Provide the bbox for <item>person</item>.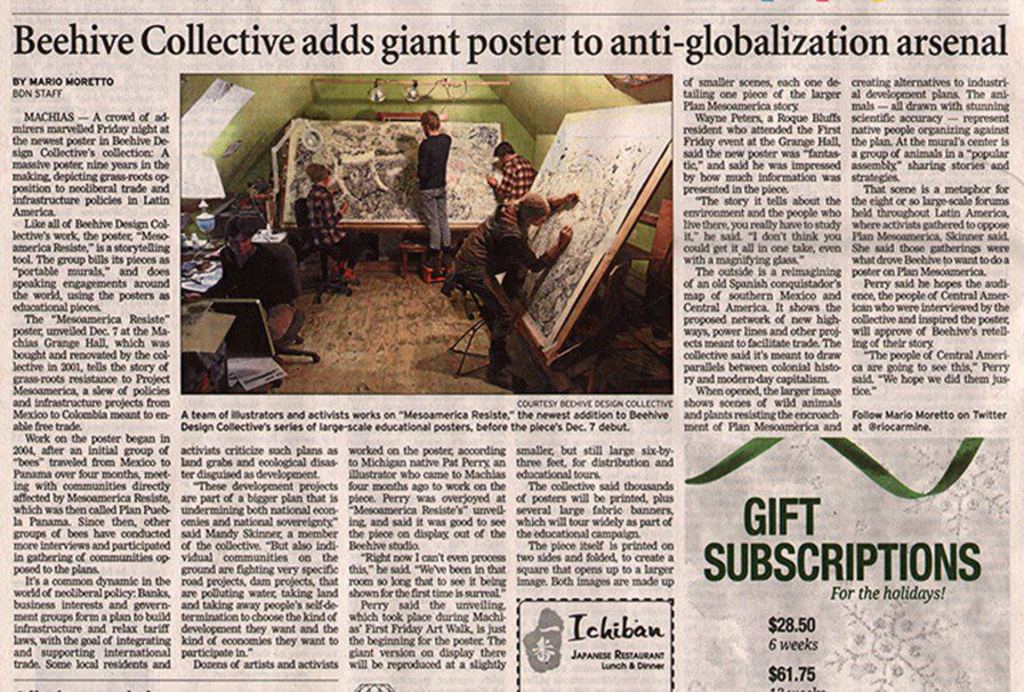
<region>451, 182, 578, 387</region>.
